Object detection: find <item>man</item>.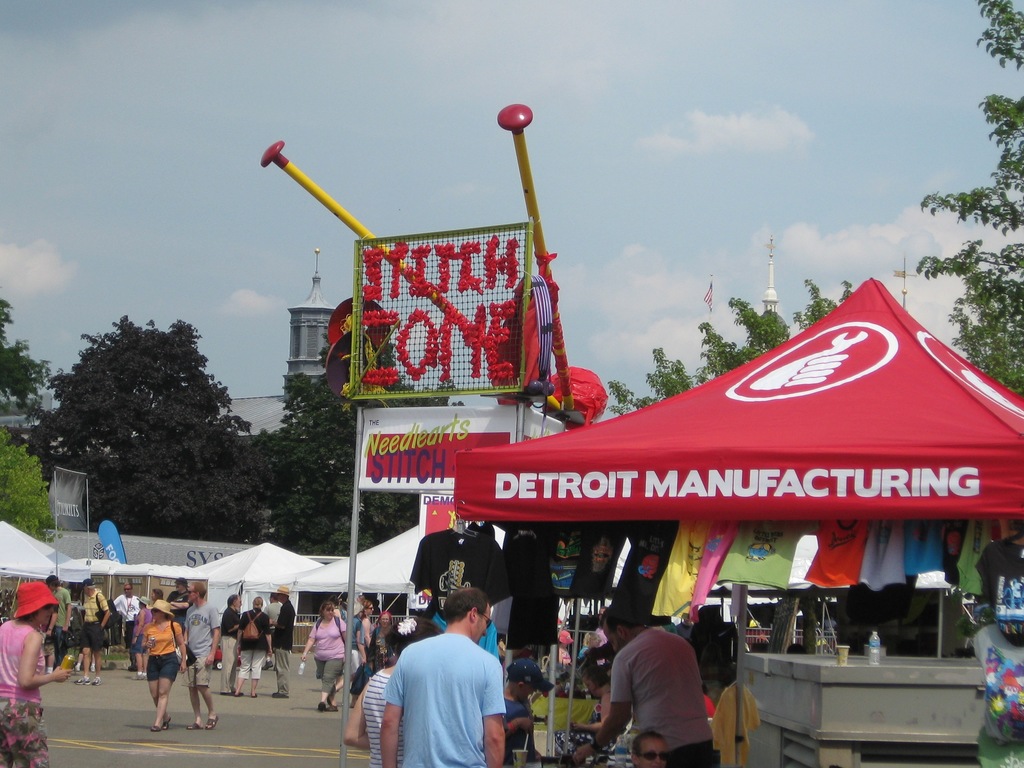
BBox(166, 576, 193, 636).
